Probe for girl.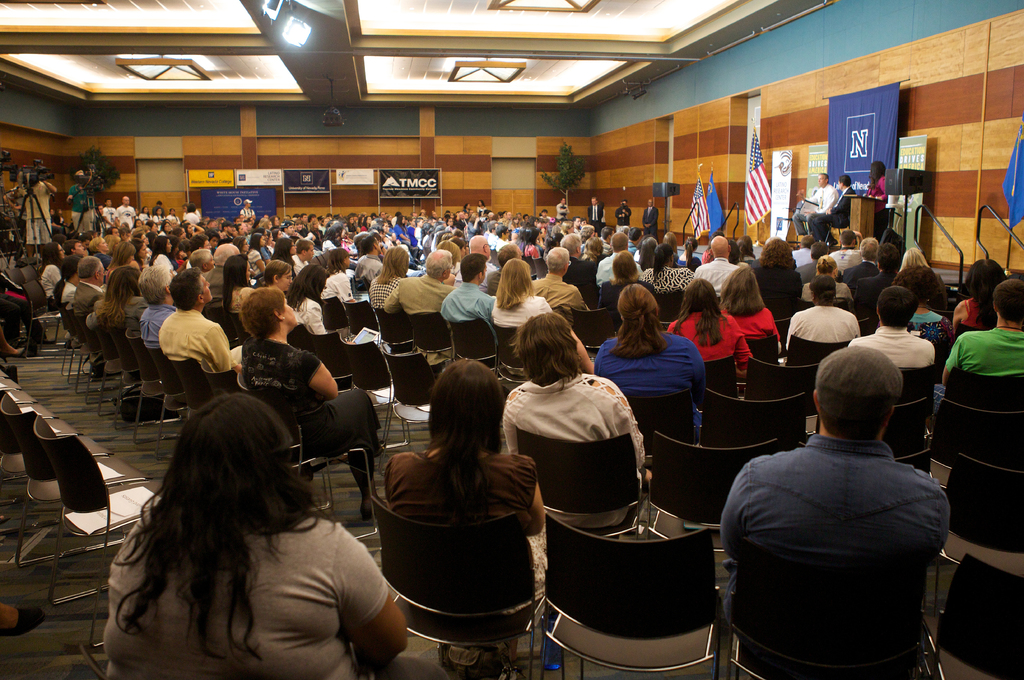
Probe result: bbox(638, 236, 657, 271).
